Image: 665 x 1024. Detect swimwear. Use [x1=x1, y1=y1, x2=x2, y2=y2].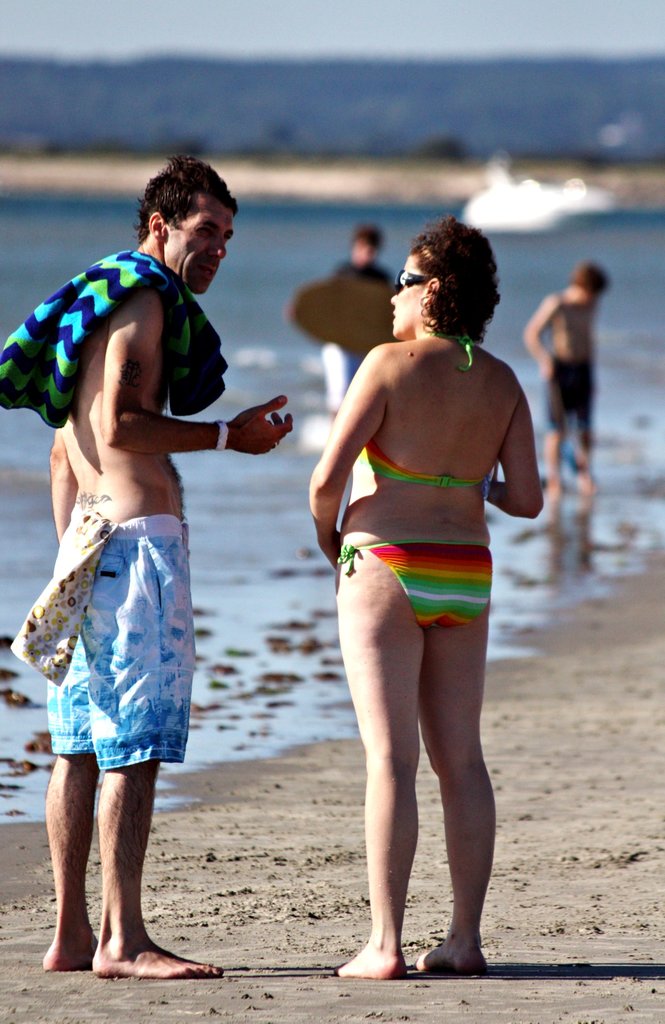
[x1=338, y1=533, x2=498, y2=630].
